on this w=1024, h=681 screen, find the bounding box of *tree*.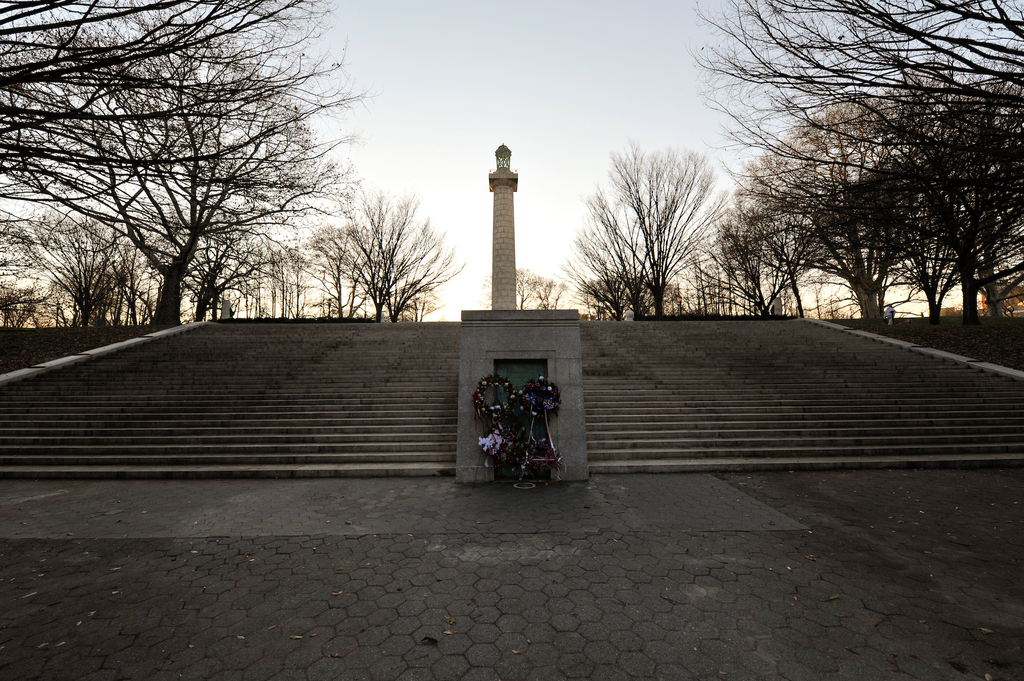
Bounding box: region(324, 196, 465, 324).
